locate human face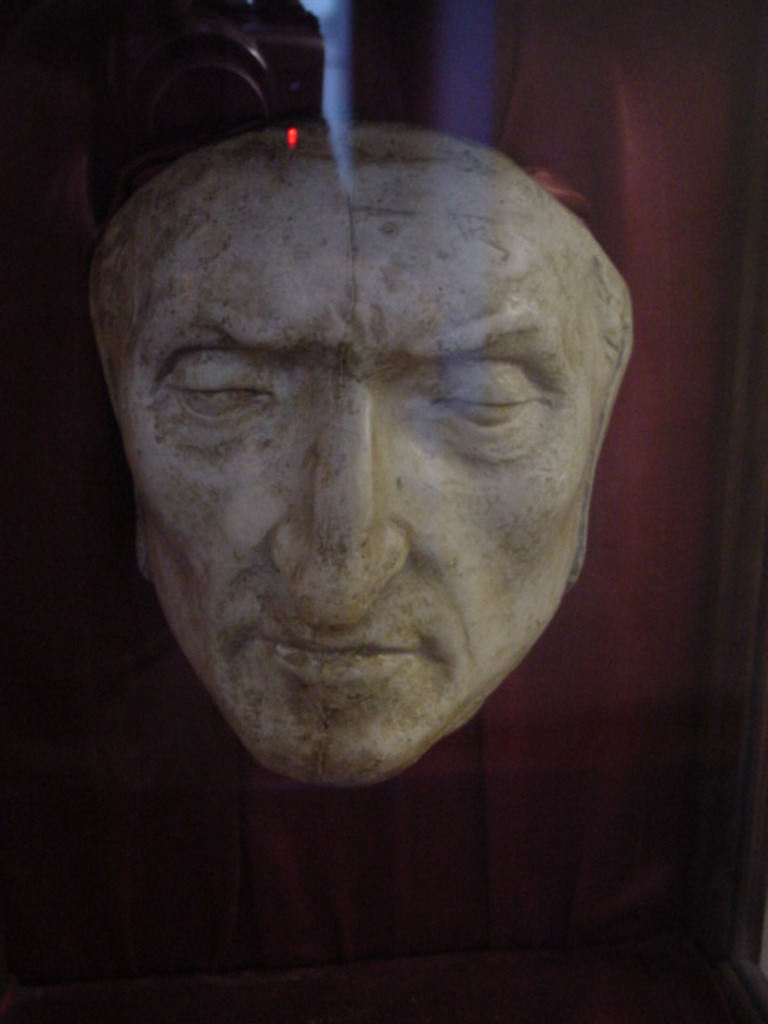
90 122 632 786
